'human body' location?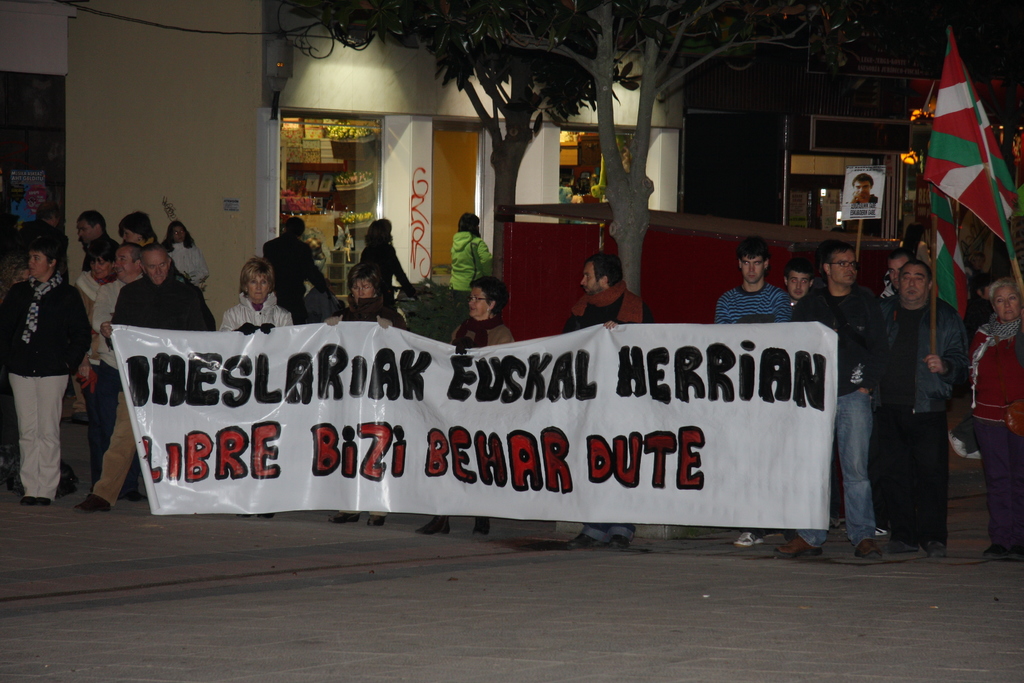
bbox=[75, 245, 214, 512]
